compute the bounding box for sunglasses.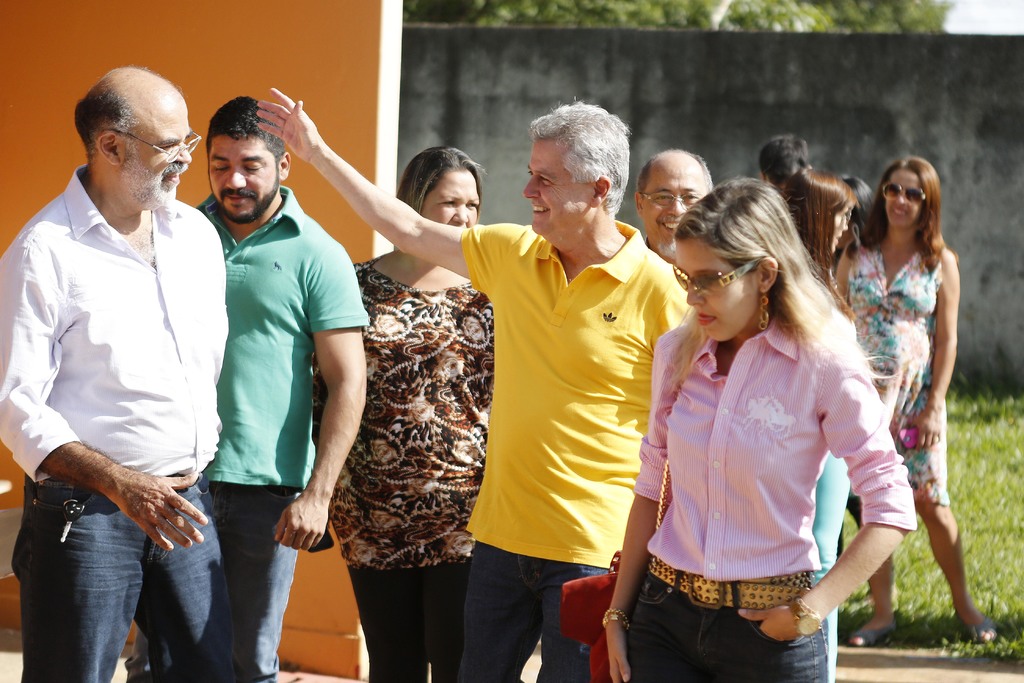
<box>673,259,760,291</box>.
